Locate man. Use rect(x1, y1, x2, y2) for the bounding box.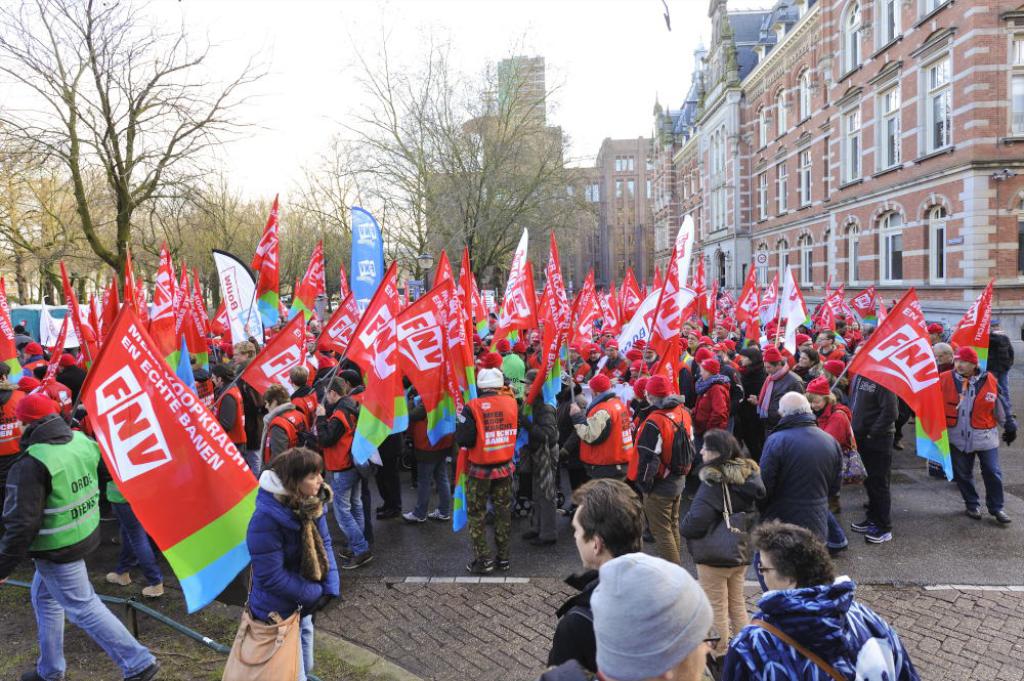
rect(722, 526, 923, 680).
